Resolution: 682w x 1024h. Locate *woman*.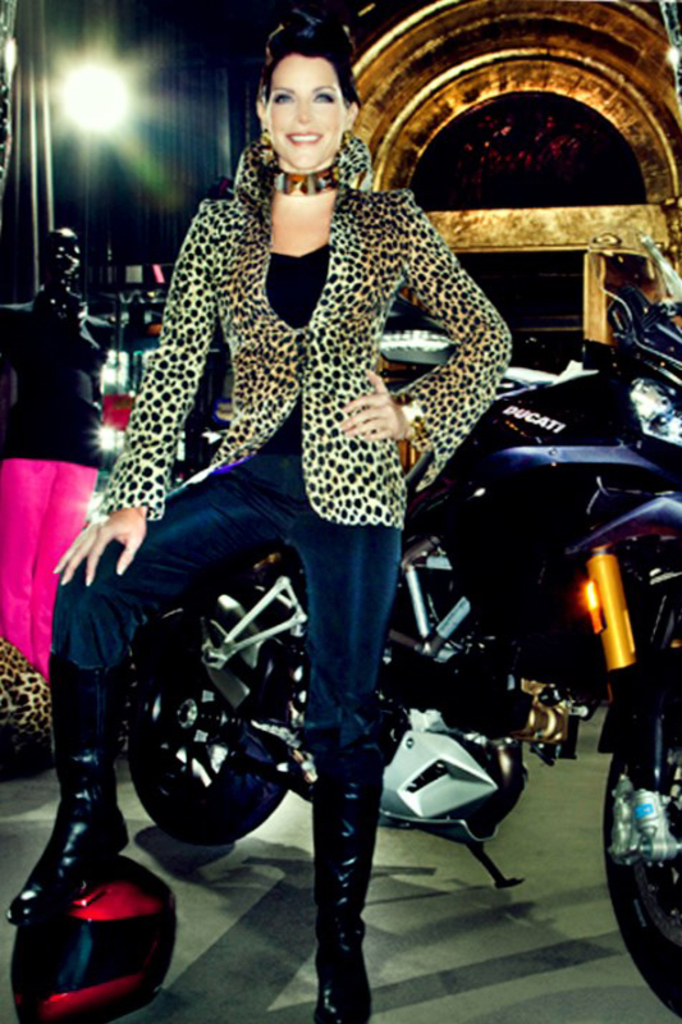
x1=72, y1=35, x2=555, y2=869.
